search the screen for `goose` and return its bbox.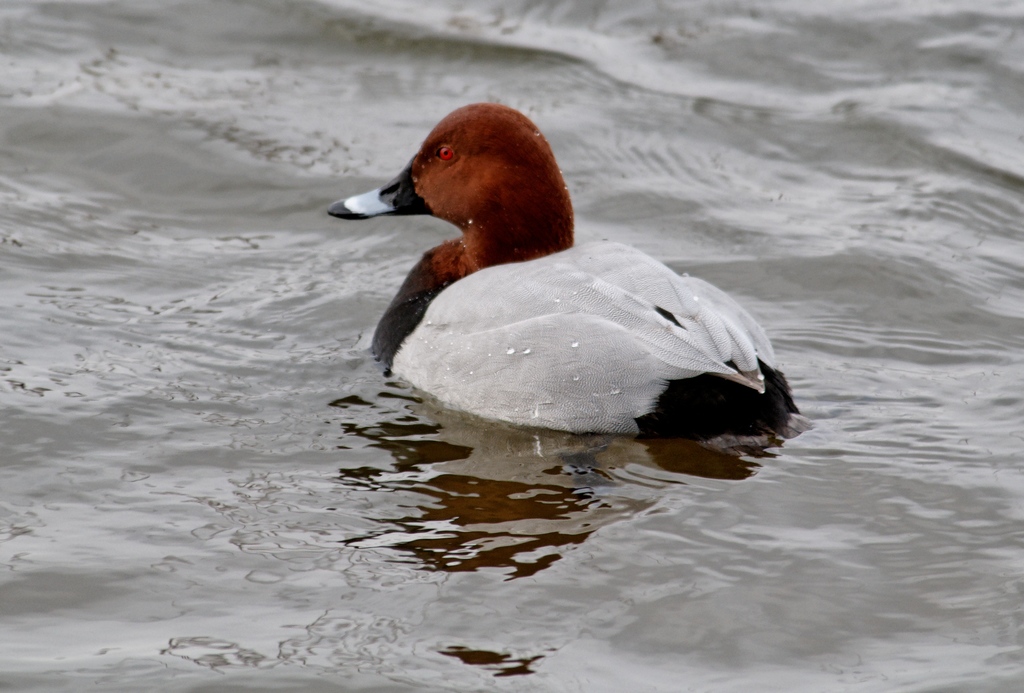
Found: detection(335, 122, 733, 431).
